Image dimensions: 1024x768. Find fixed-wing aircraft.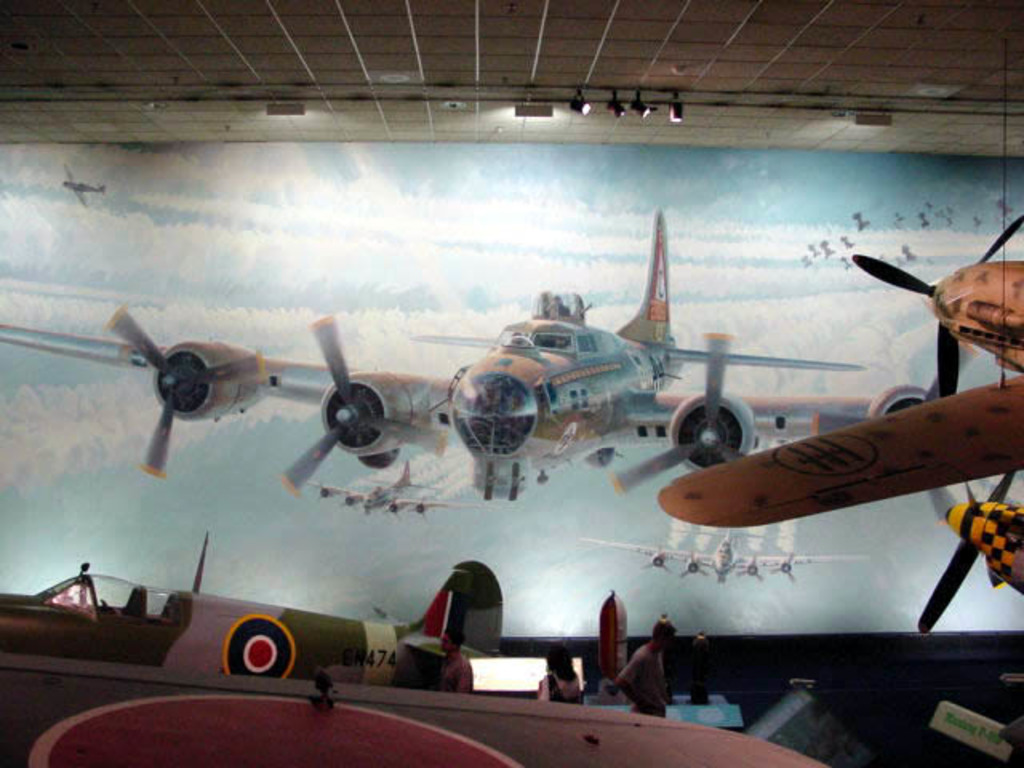
[left=299, top=456, right=461, bottom=523].
